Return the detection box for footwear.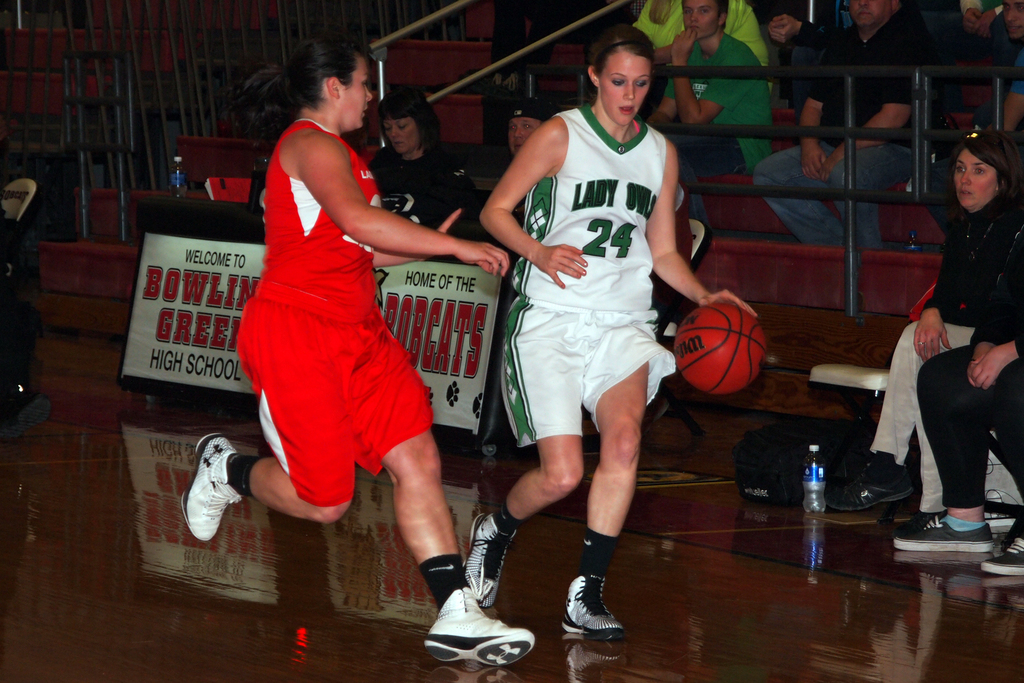
pyautogui.locateOnScreen(466, 513, 515, 604).
